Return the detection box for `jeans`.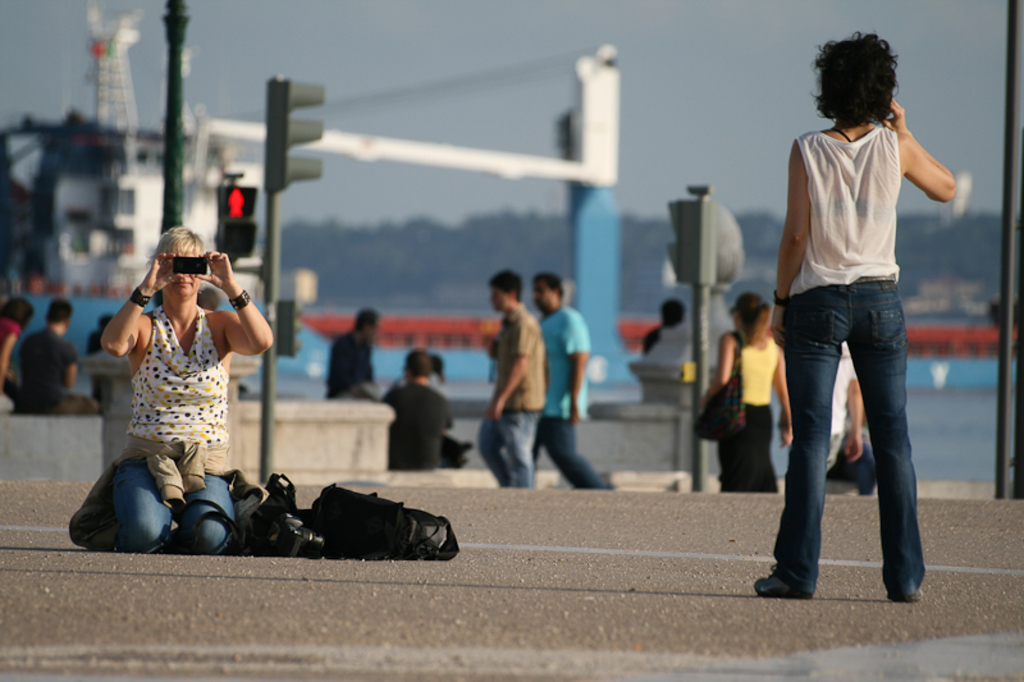
767/297/929/598.
